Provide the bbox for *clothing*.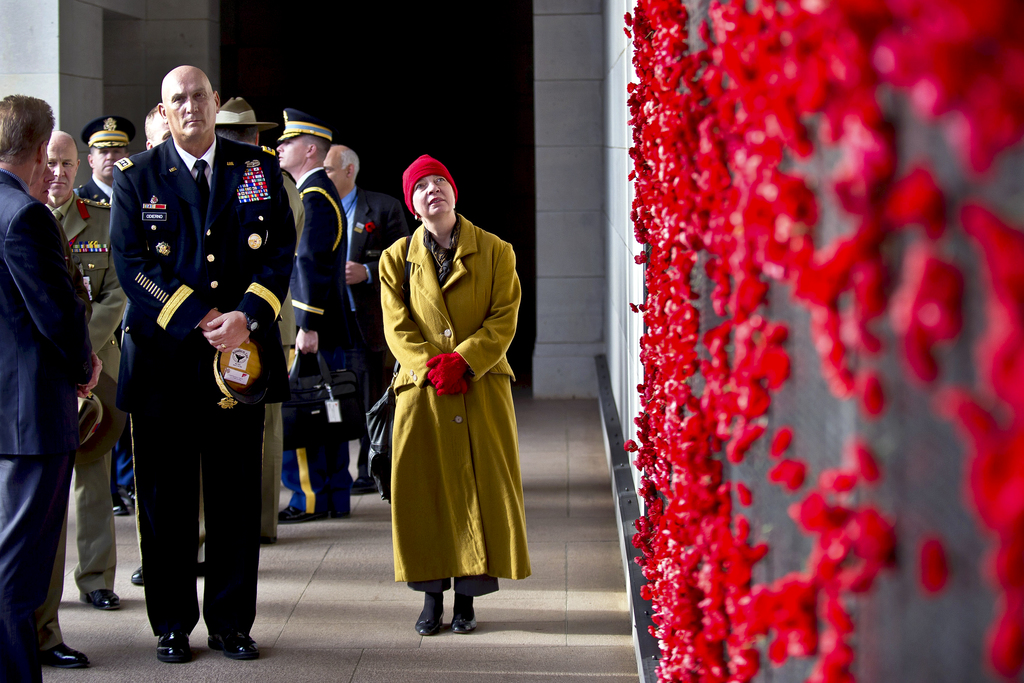
(left=257, top=171, right=309, bottom=536).
